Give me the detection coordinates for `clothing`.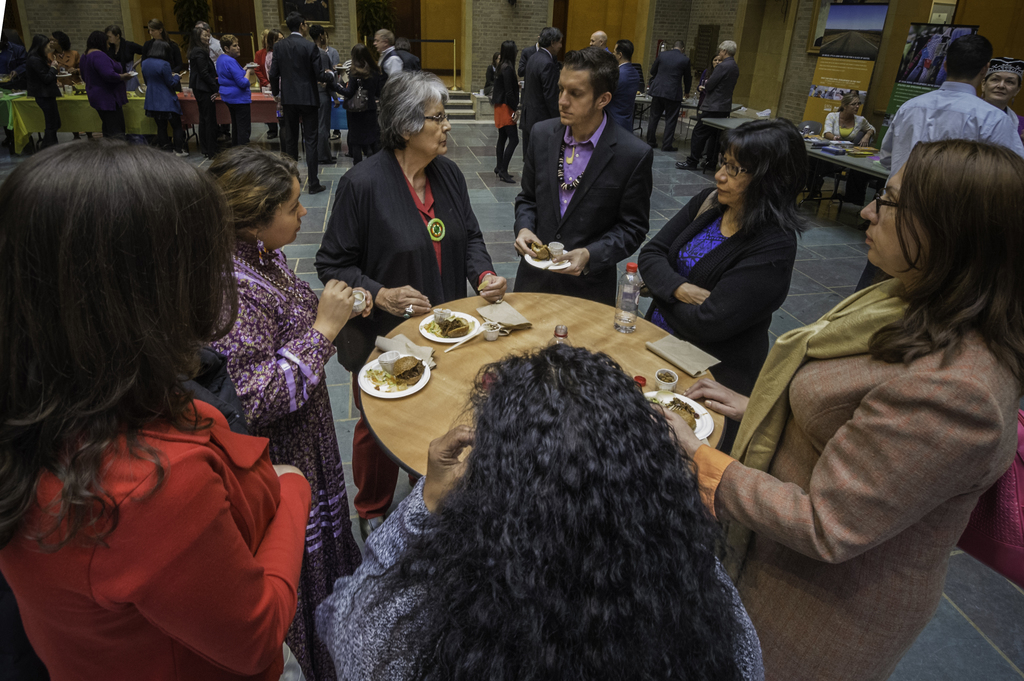
box=[260, 33, 321, 178].
